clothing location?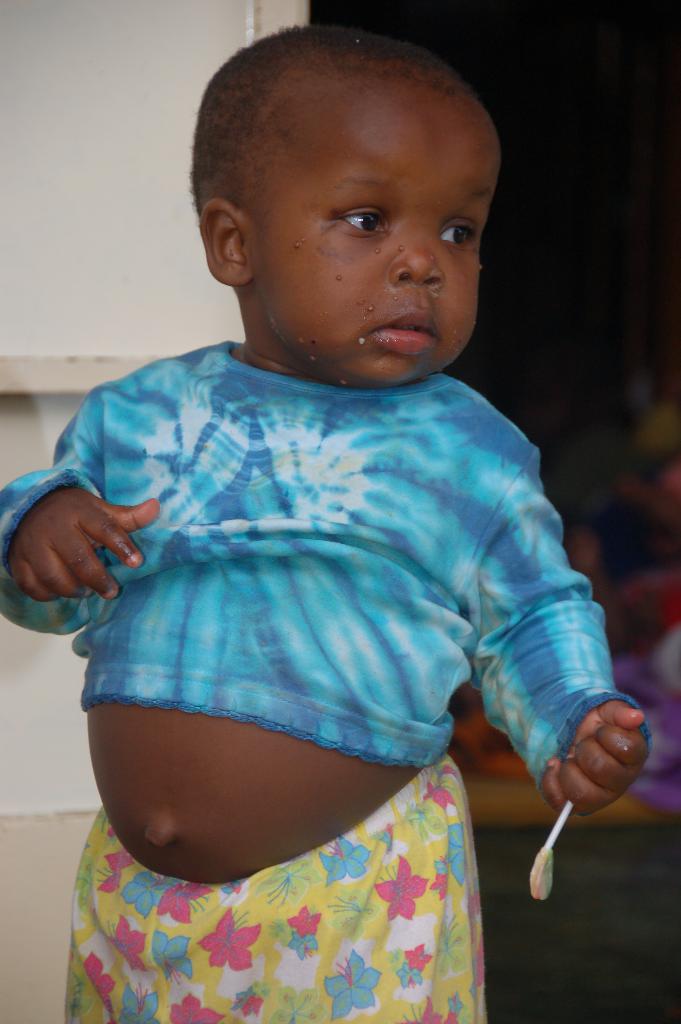
53,273,610,957
